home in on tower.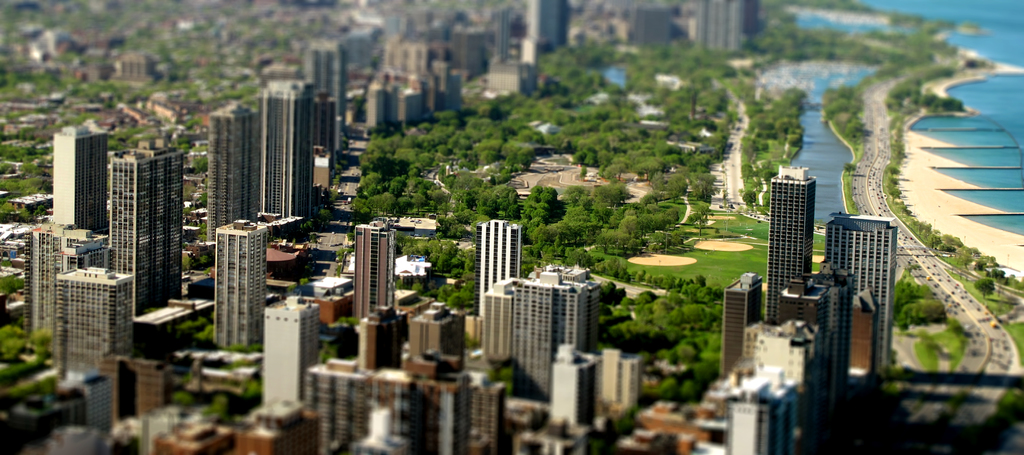
Homed in at [left=253, top=297, right=316, bottom=413].
